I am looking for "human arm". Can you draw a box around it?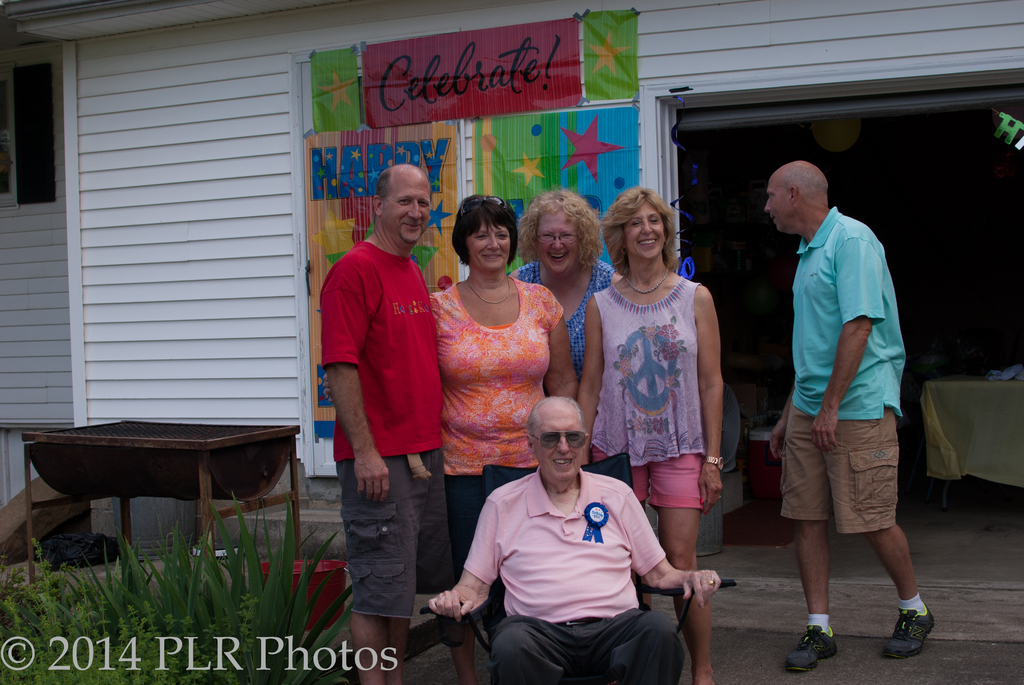
Sure, the bounding box is detection(614, 493, 721, 611).
